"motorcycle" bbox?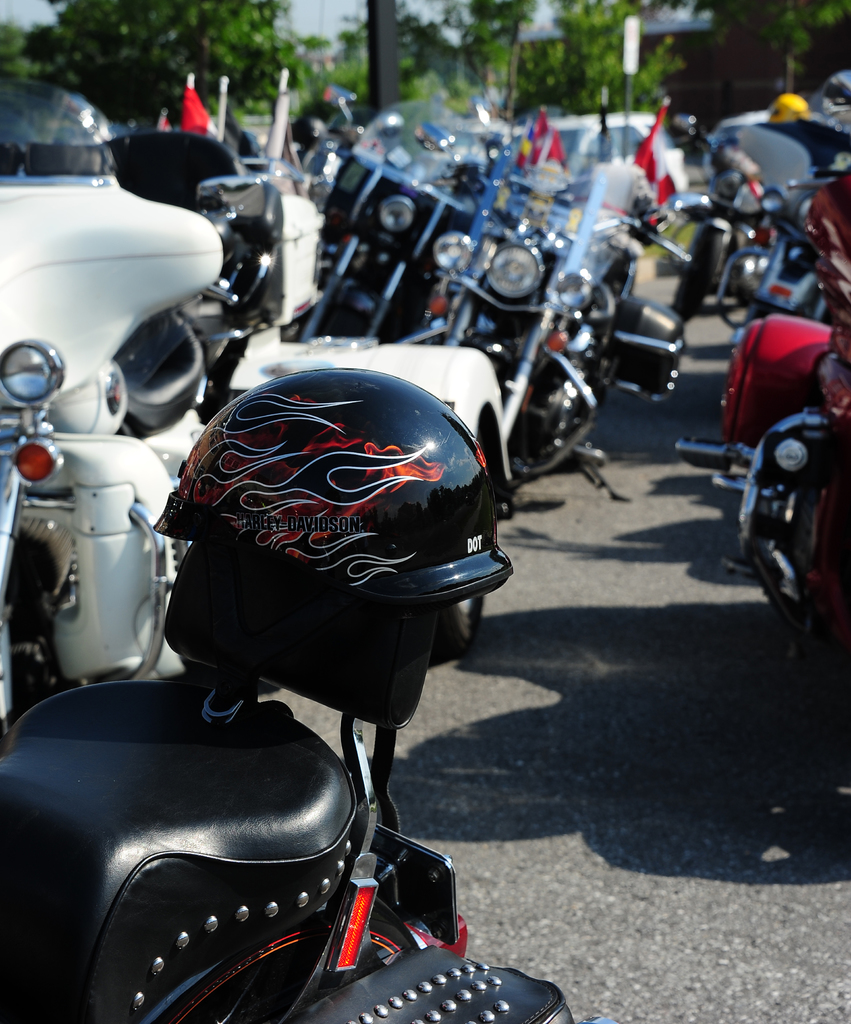
(0, 66, 284, 745)
